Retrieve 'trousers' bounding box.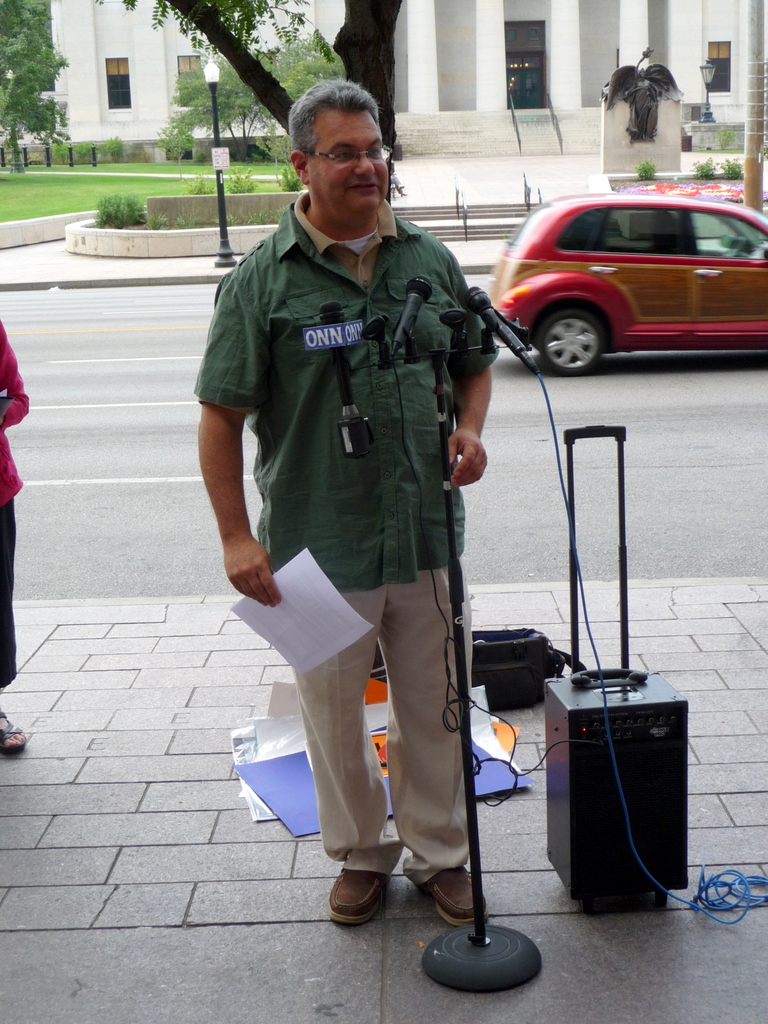
Bounding box: [0, 495, 21, 692].
